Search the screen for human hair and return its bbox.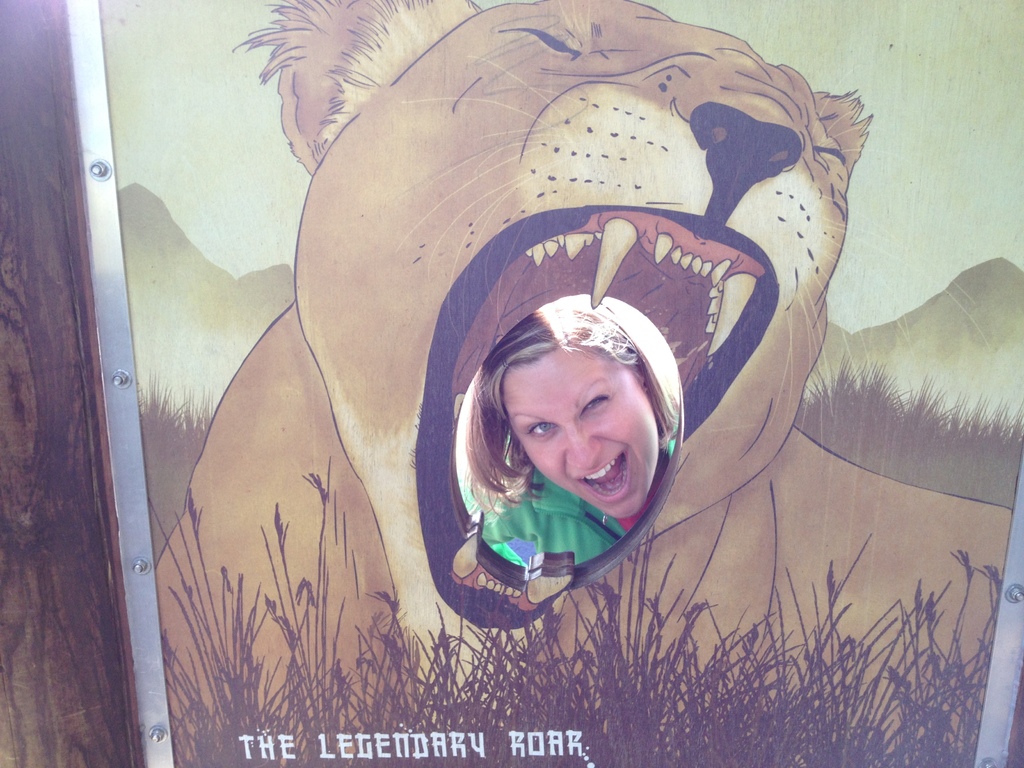
Found: {"left": 455, "top": 297, "right": 675, "bottom": 529}.
